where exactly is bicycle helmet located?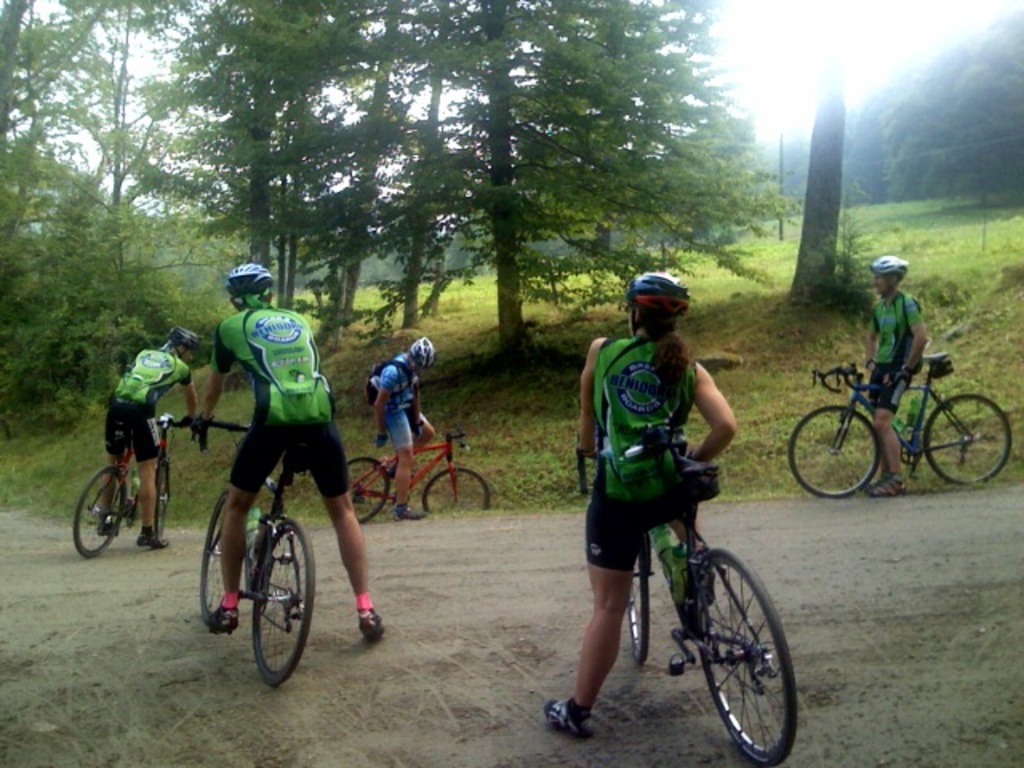
Its bounding box is BBox(626, 267, 693, 315).
